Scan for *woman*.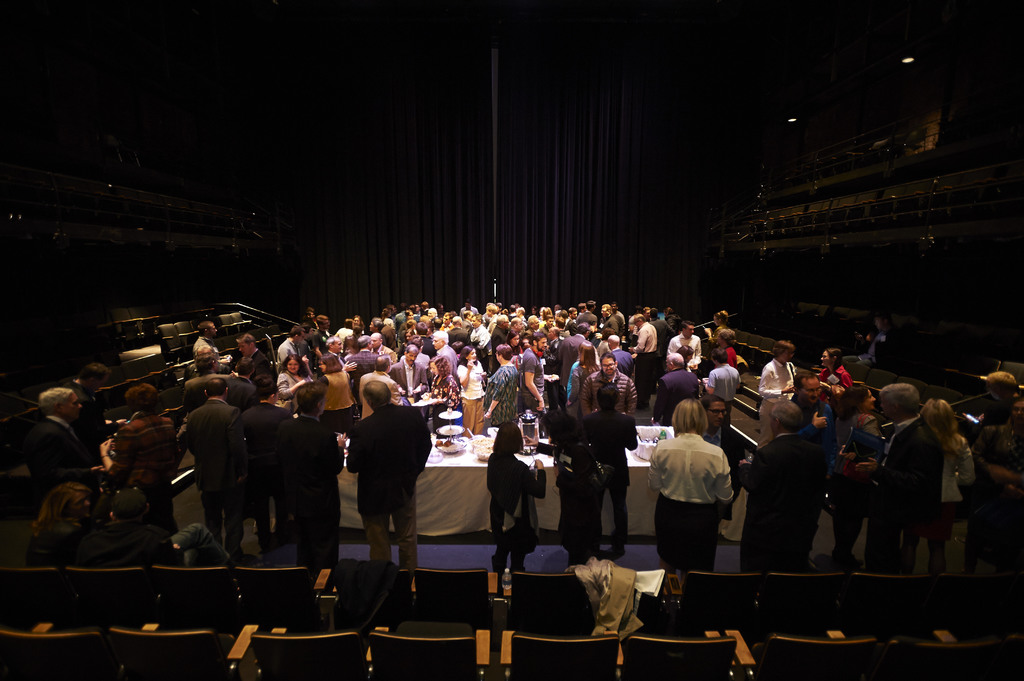
Scan result: [814, 346, 857, 406].
